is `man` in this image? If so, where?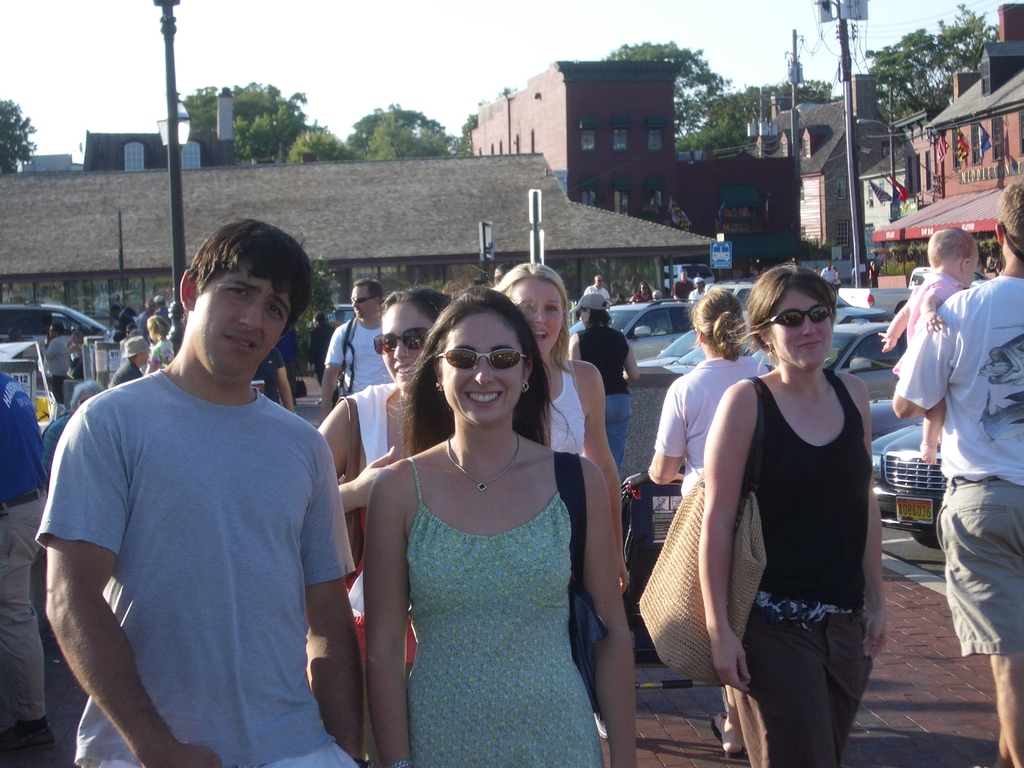
Yes, at [107, 333, 152, 389].
